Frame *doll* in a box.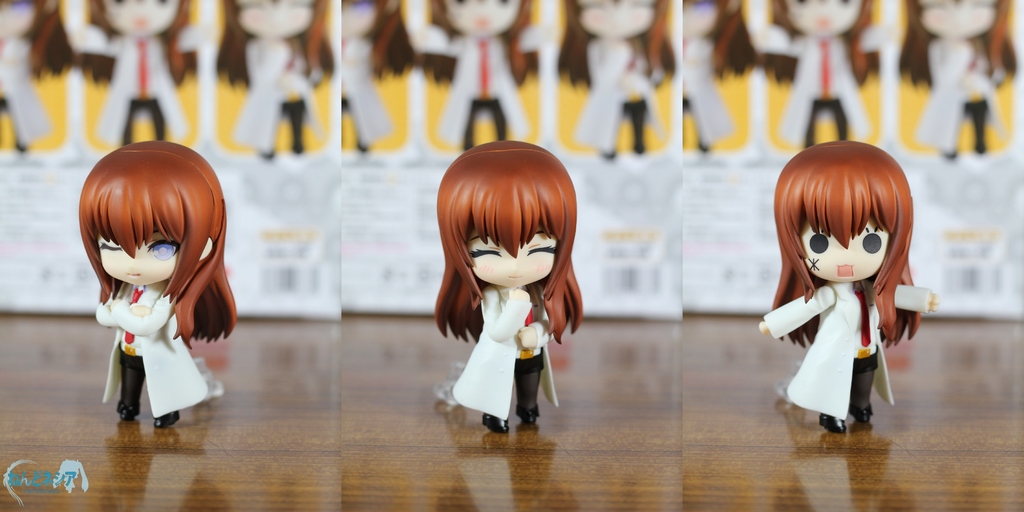
bbox=[381, 0, 531, 149].
